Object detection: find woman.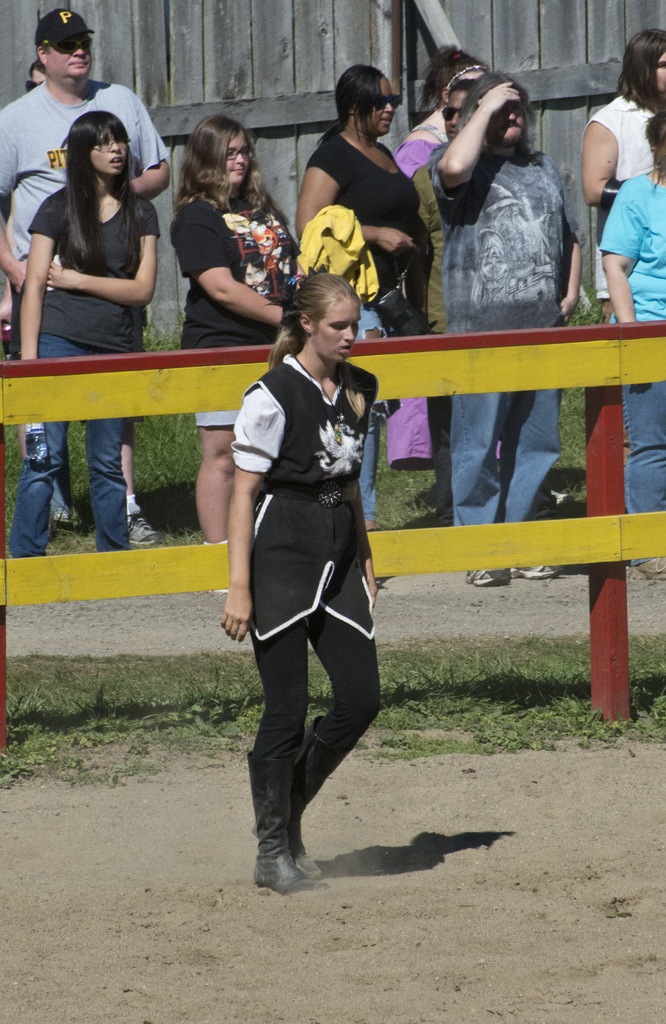
(left=390, top=29, right=482, bottom=468).
